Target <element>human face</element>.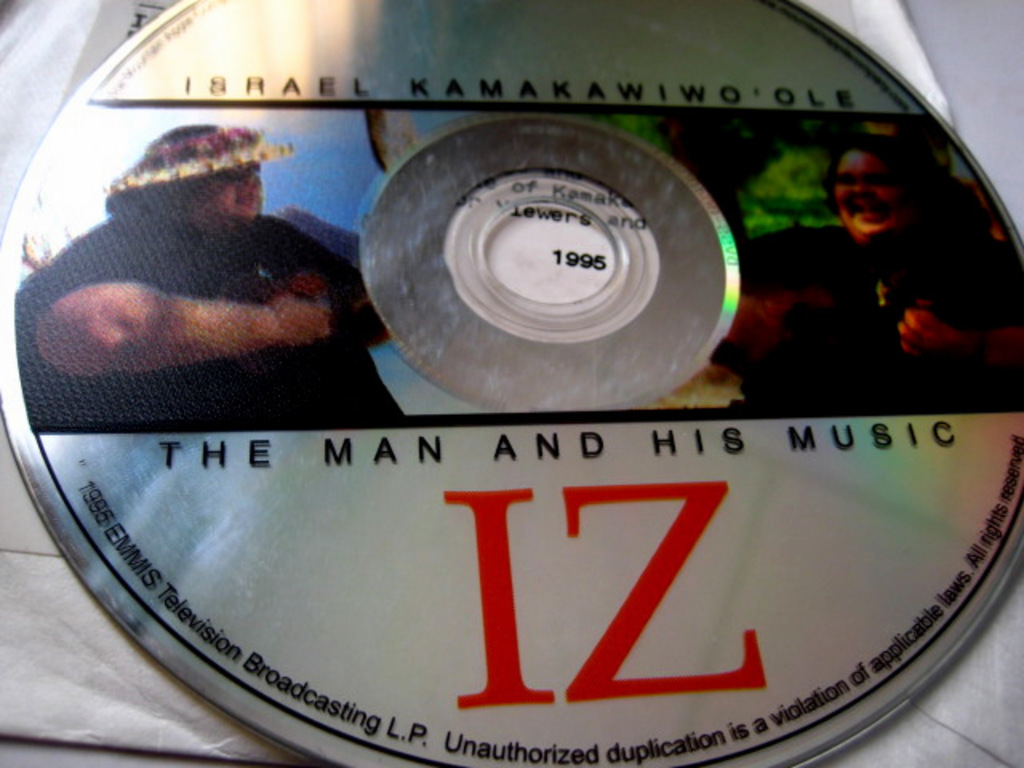
Target region: Rect(189, 165, 262, 222).
